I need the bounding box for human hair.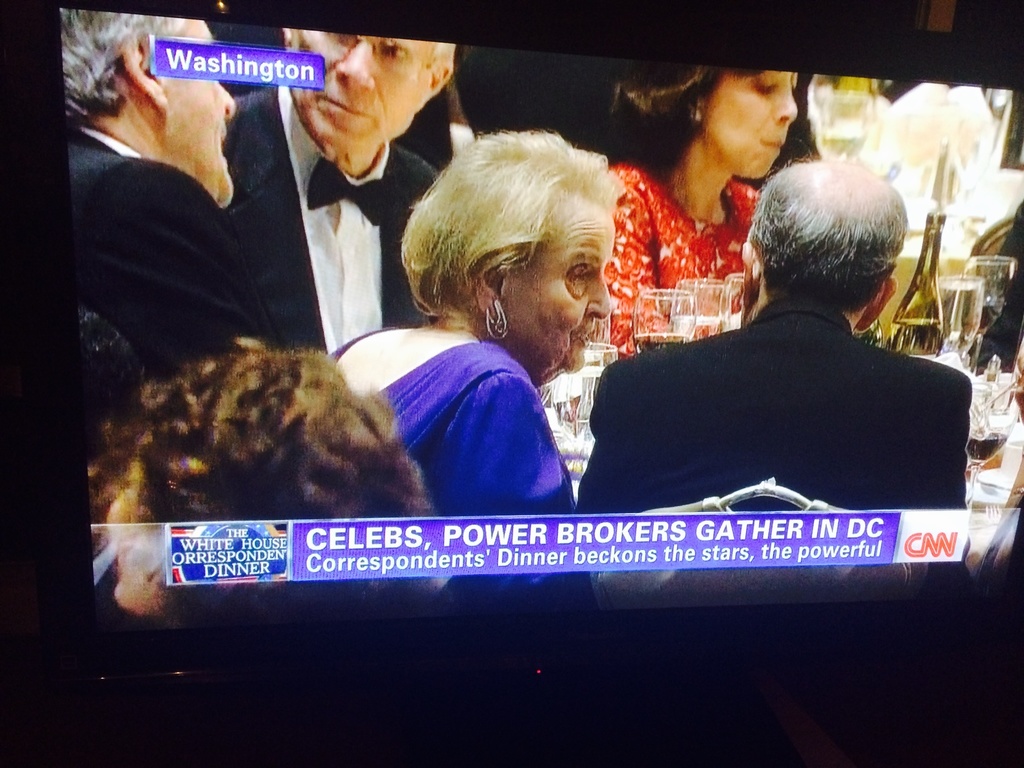
Here it is: bbox(60, 6, 185, 118).
